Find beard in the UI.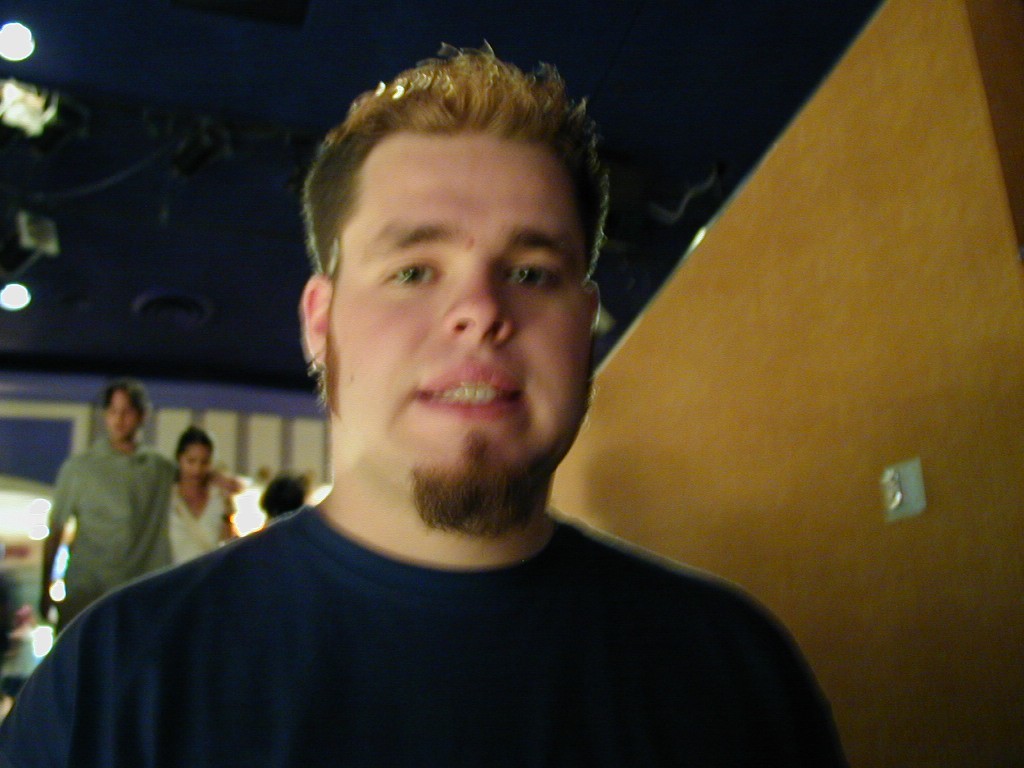
UI element at rect(411, 424, 550, 540).
